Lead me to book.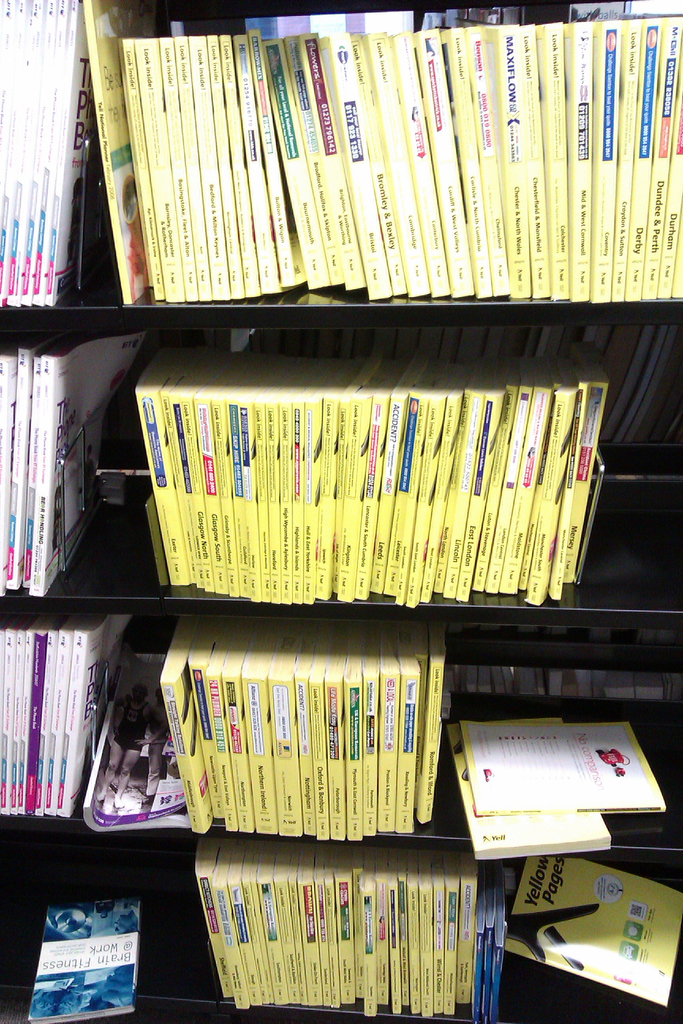
Lead to bbox=(21, 889, 150, 1023).
